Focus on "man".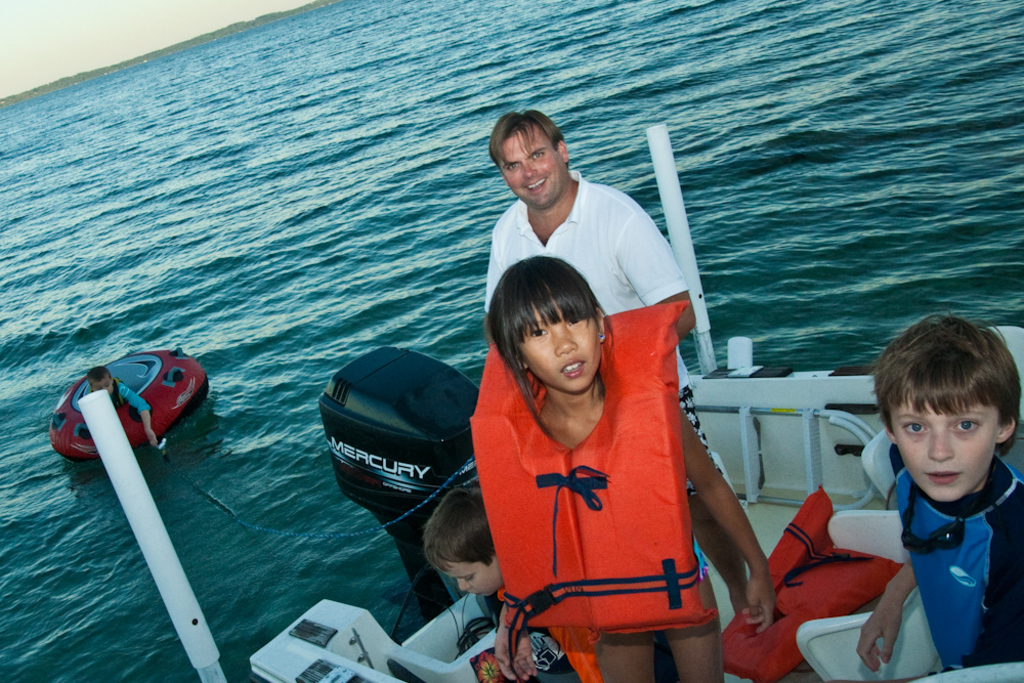
Focused at 476, 97, 731, 614.
